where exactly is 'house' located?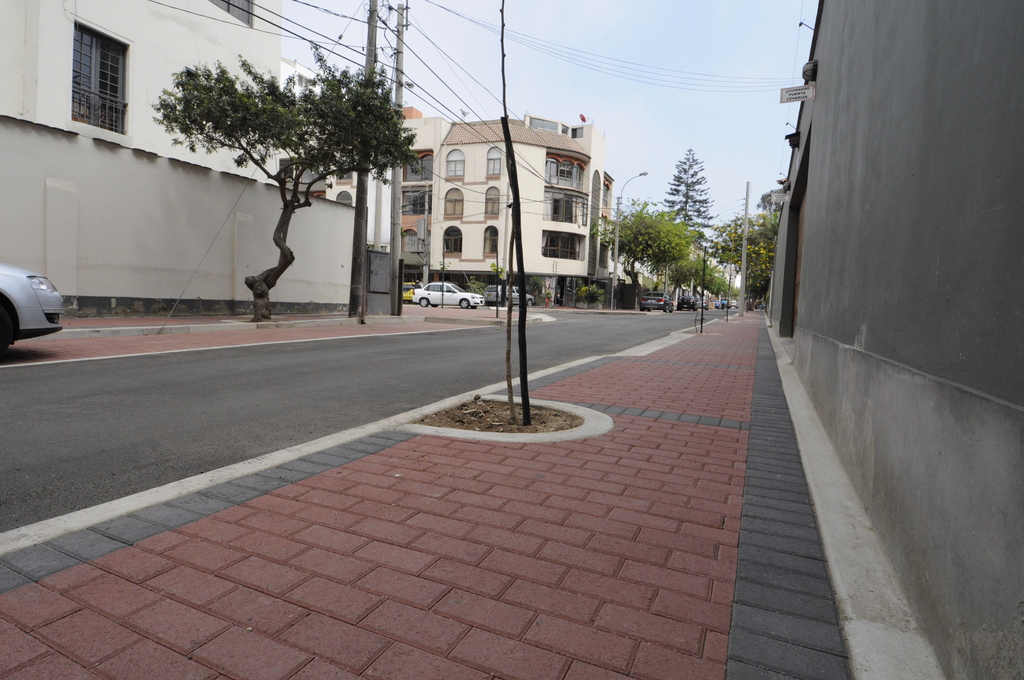
Its bounding box is crop(399, 109, 450, 282).
